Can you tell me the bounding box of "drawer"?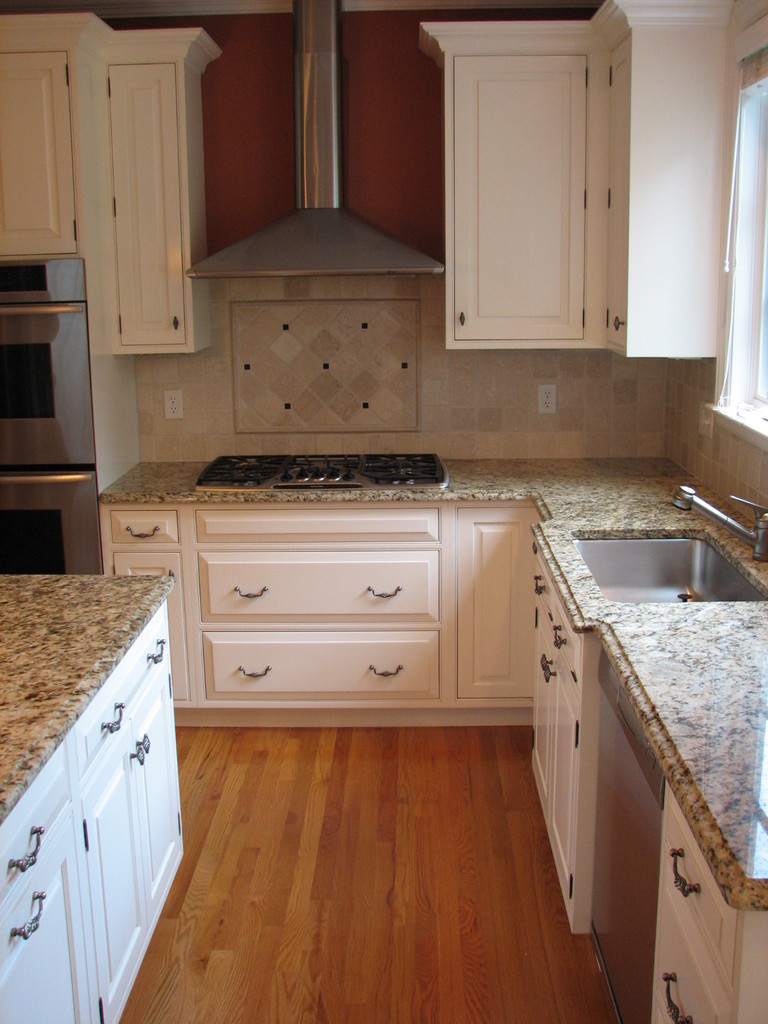
bbox=(532, 552, 551, 606).
